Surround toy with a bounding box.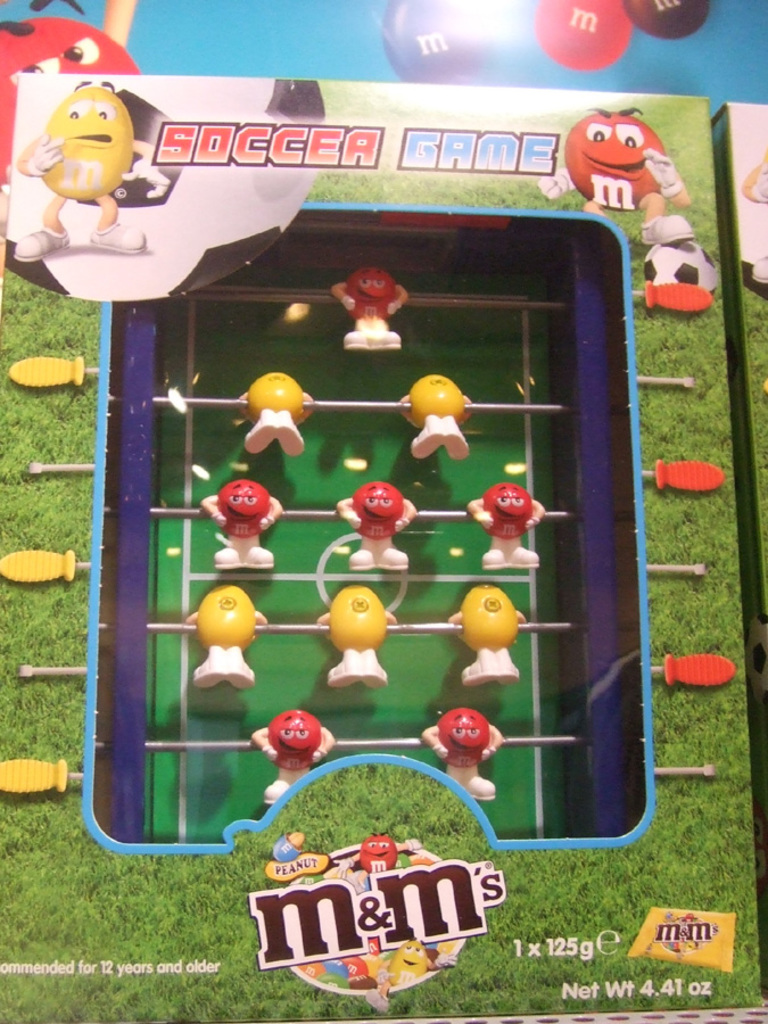
locate(575, 109, 693, 216).
